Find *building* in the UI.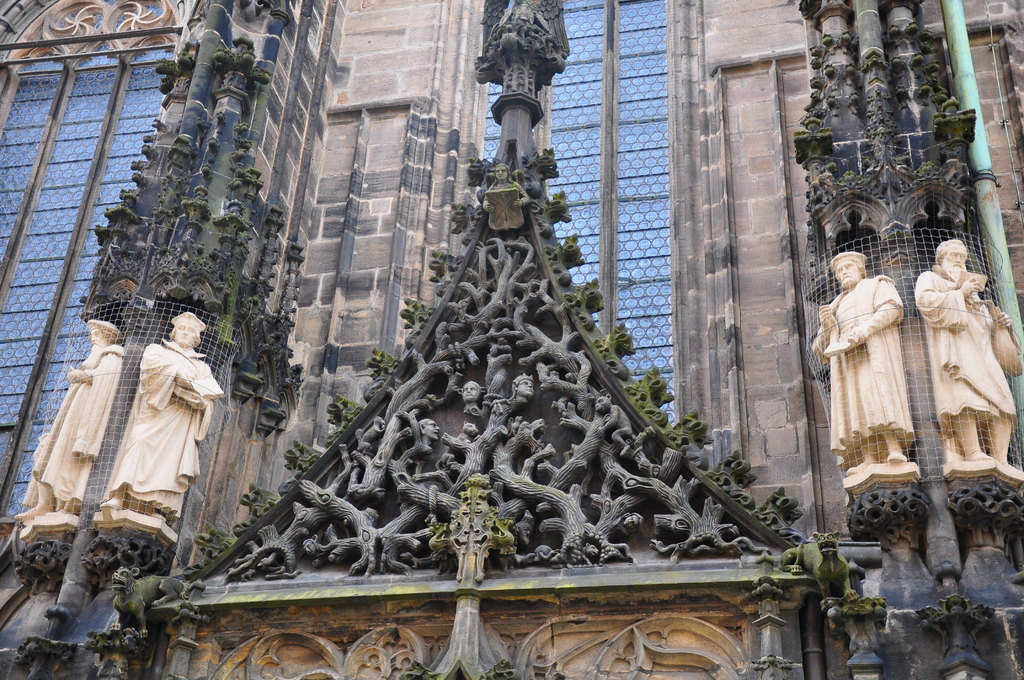
UI element at x1=0, y1=0, x2=1023, y2=679.
